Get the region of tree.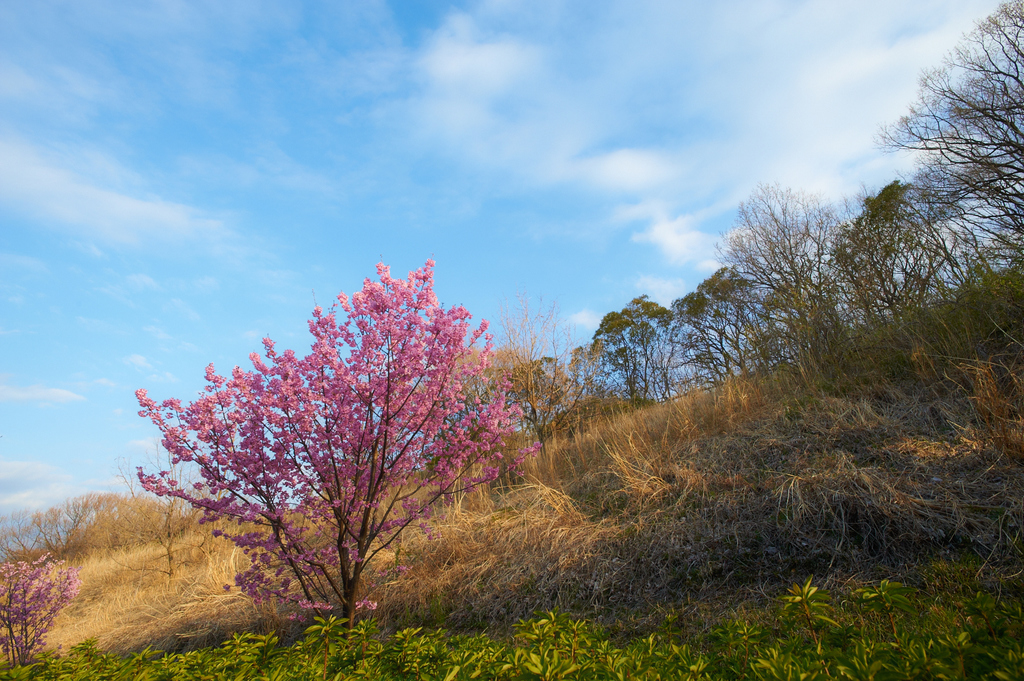
{"left": 867, "top": 0, "right": 1023, "bottom": 261}.
